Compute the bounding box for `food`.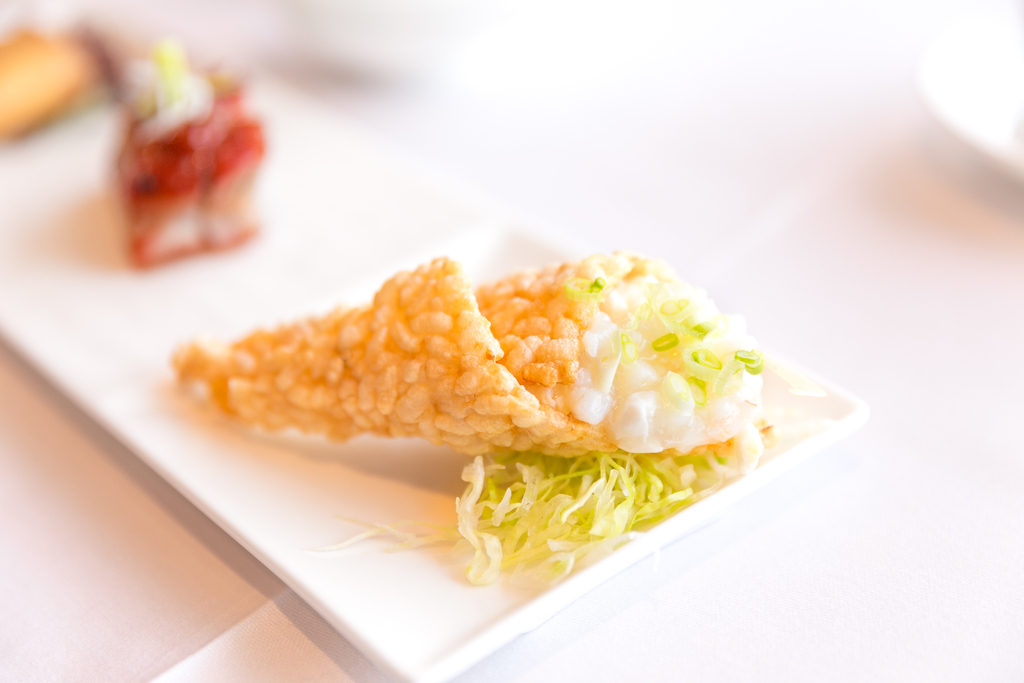
bbox=[154, 207, 810, 564].
